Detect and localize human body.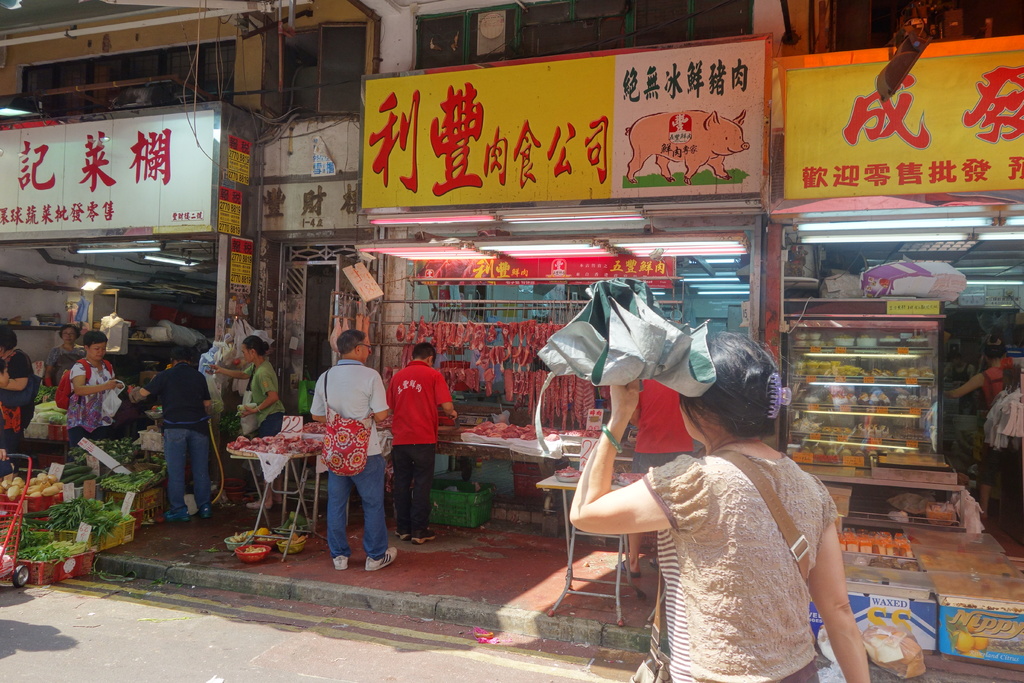
Localized at region(609, 376, 697, 577).
